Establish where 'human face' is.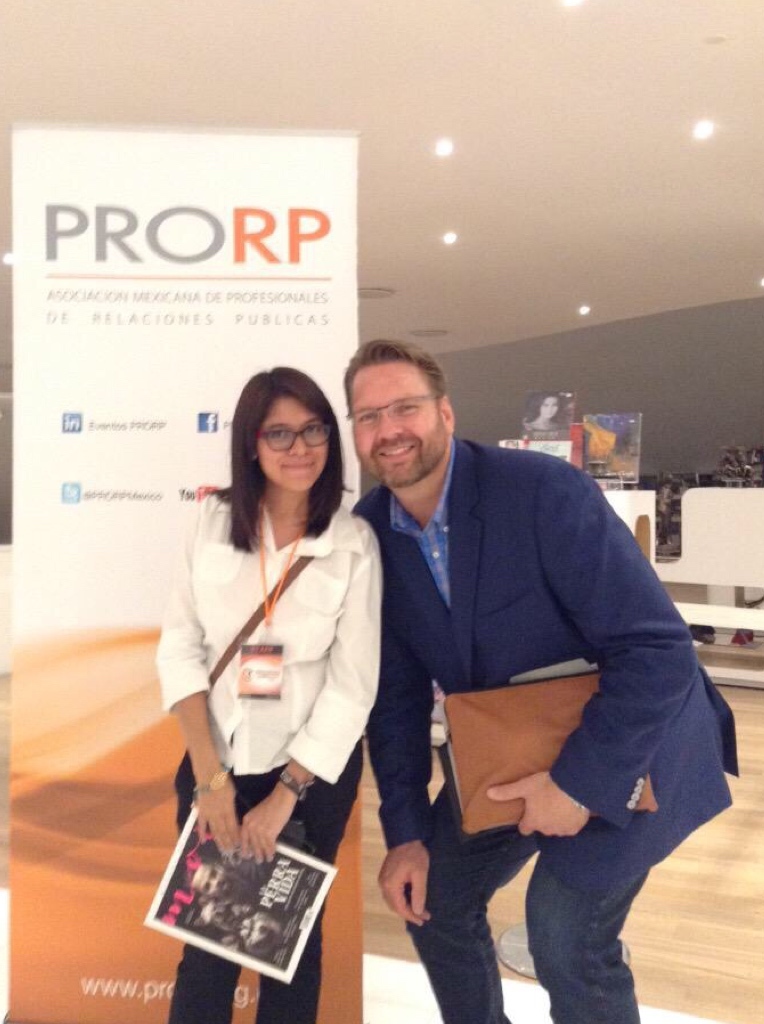
Established at box(349, 362, 442, 486).
